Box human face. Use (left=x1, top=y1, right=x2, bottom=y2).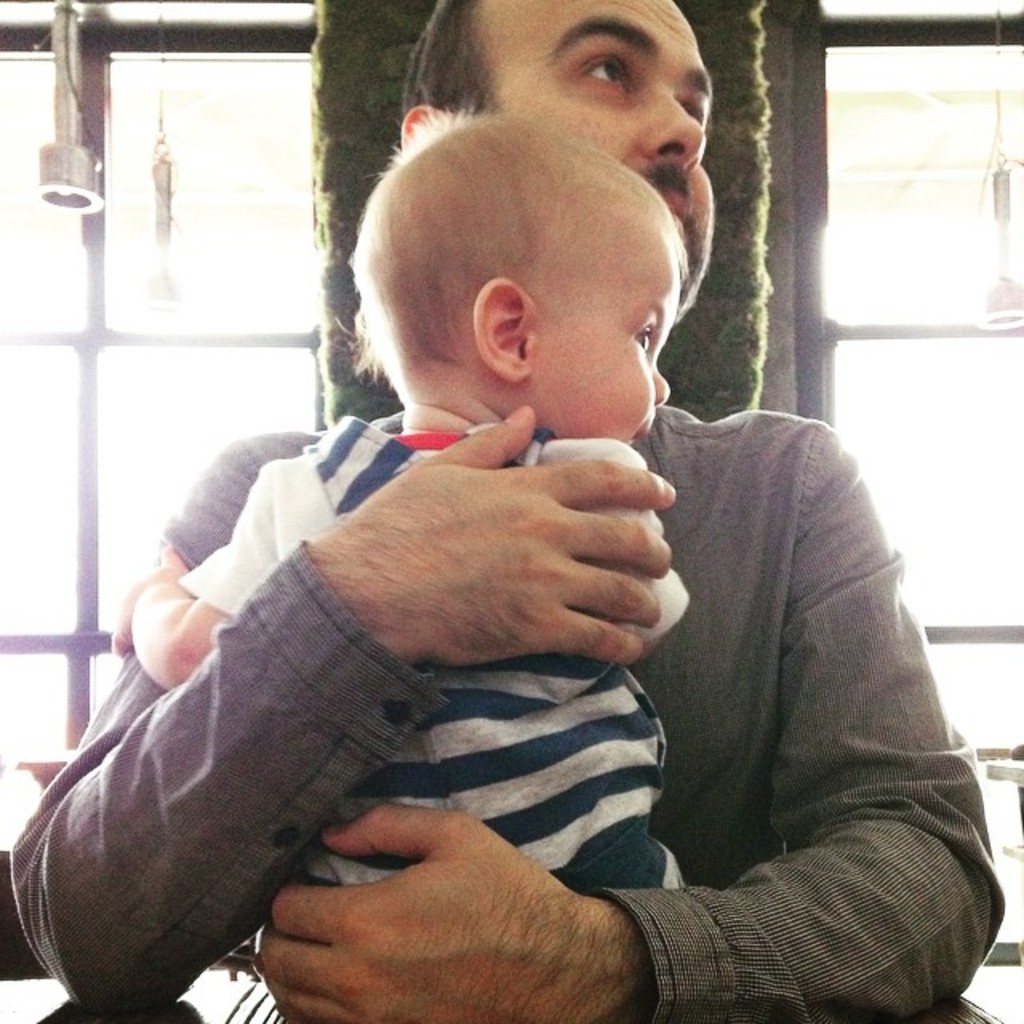
(left=536, top=237, right=678, bottom=443).
